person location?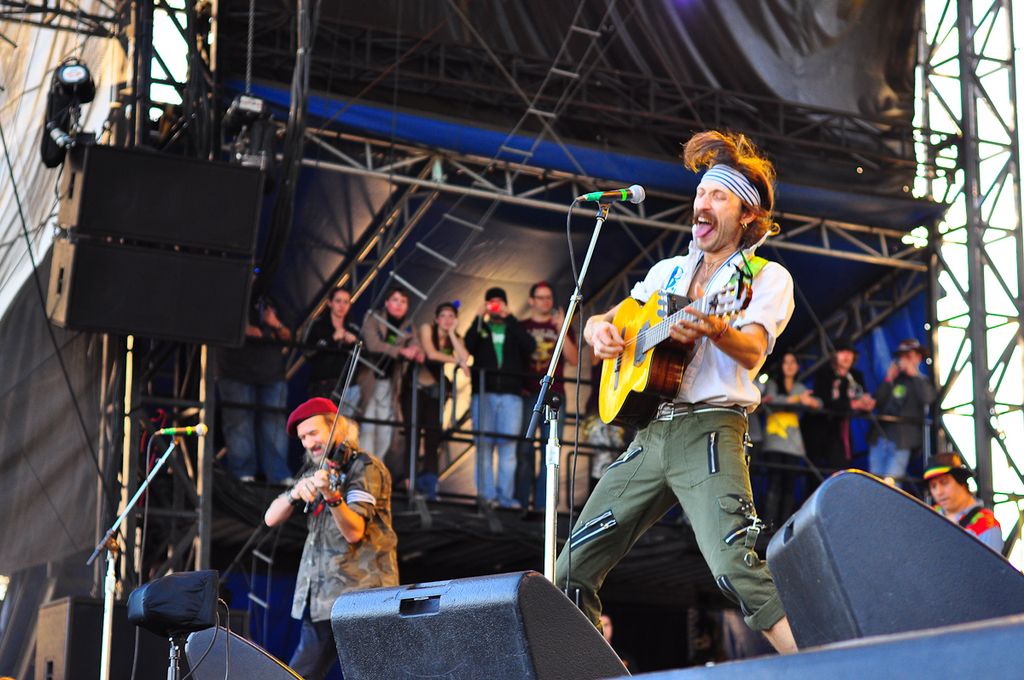
{"left": 916, "top": 453, "right": 1012, "bottom": 561}
